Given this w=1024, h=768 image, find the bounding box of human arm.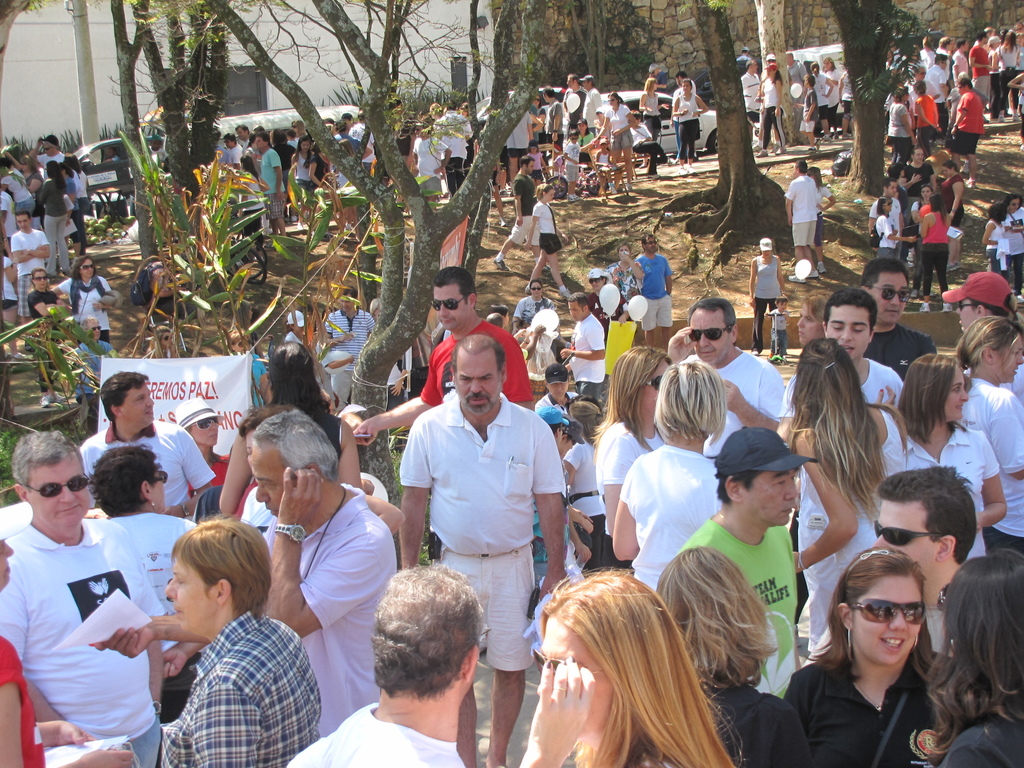
bbox(815, 182, 838, 213).
